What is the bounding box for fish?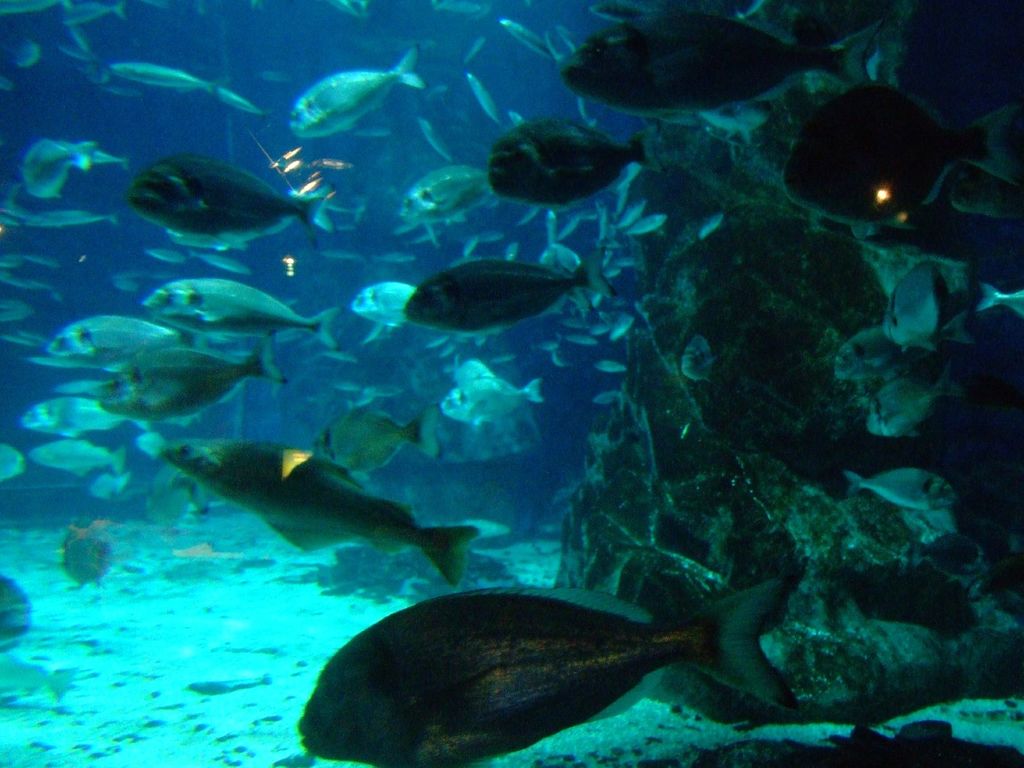
(593,0,756,25).
